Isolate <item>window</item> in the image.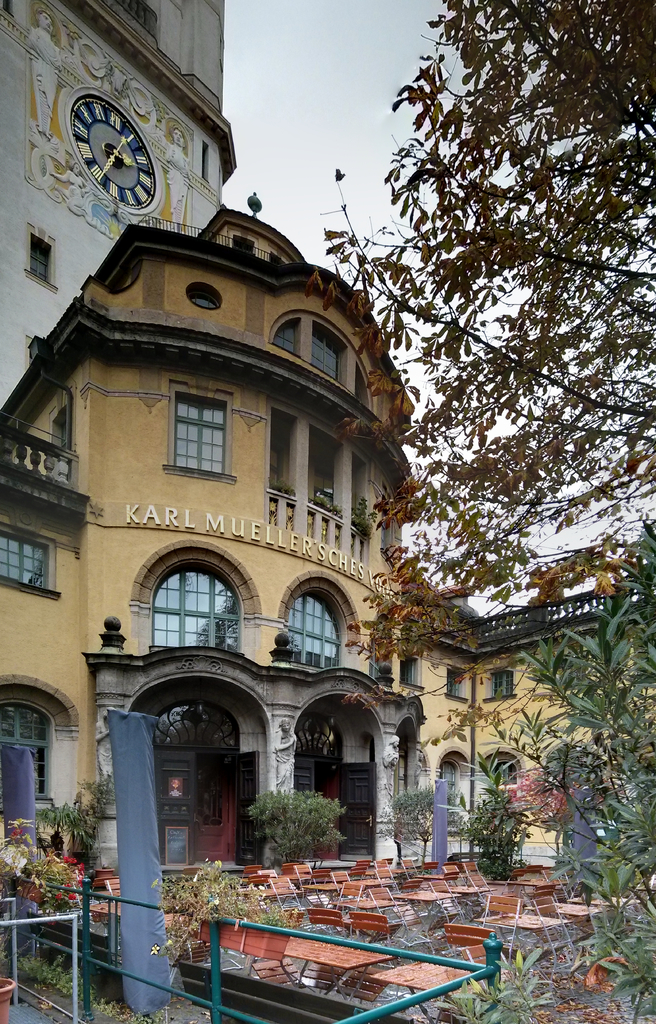
Isolated region: <region>0, 531, 52, 585</region>.
